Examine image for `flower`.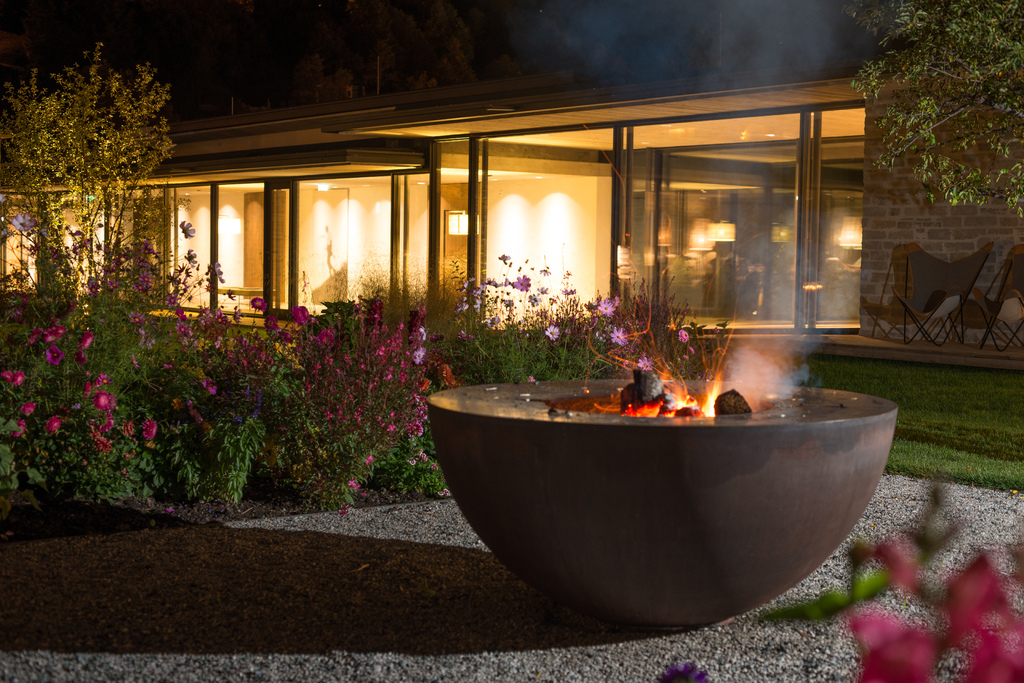
Examination result: l=547, t=323, r=561, b=341.
